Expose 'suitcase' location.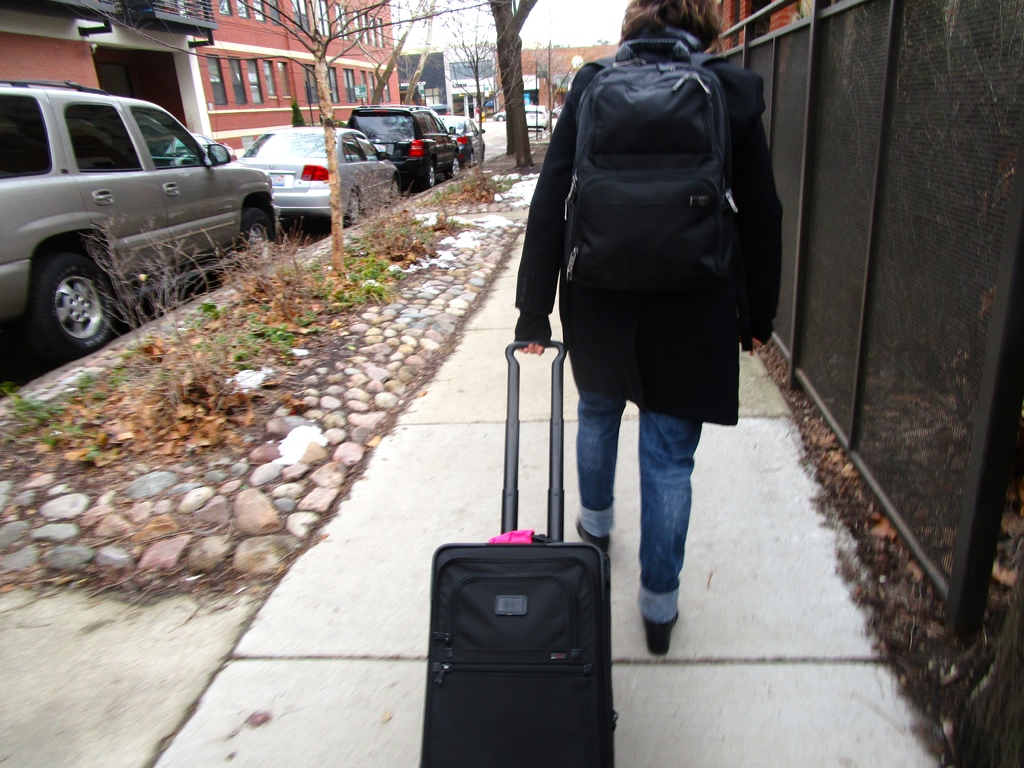
Exposed at x1=416, y1=334, x2=621, y2=767.
